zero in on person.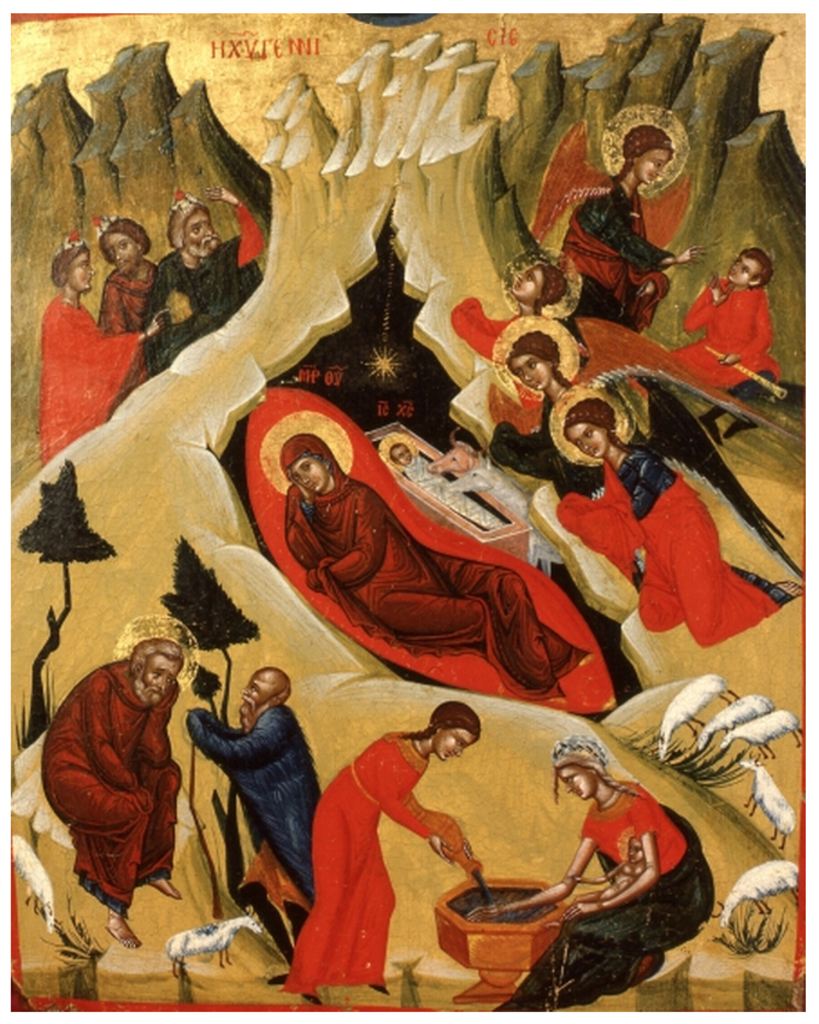
Zeroed in: bbox=[668, 245, 779, 389].
